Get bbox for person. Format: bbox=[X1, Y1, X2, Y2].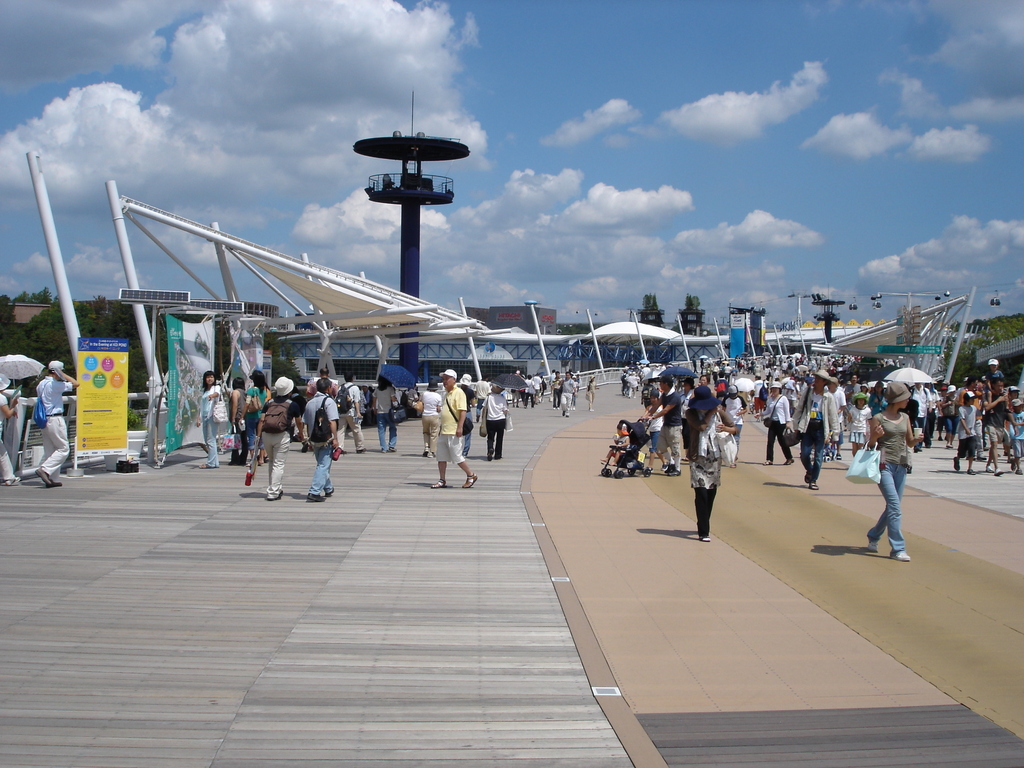
bbox=[644, 392, 663, 465].
